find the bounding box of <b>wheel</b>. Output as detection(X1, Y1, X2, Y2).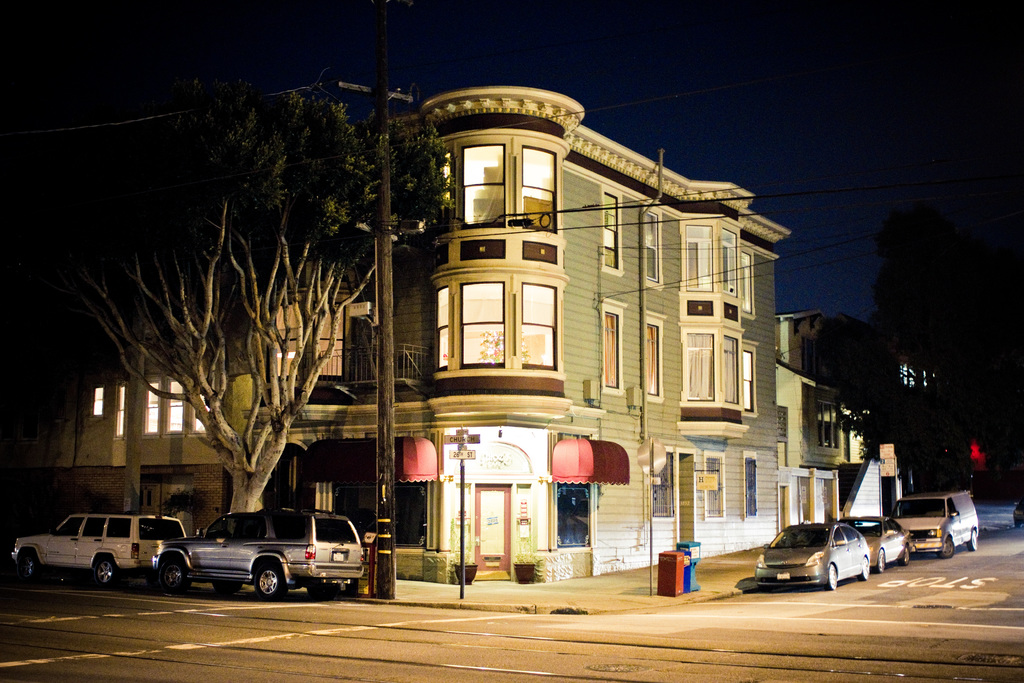
detection(860, 556, 870, 582).
